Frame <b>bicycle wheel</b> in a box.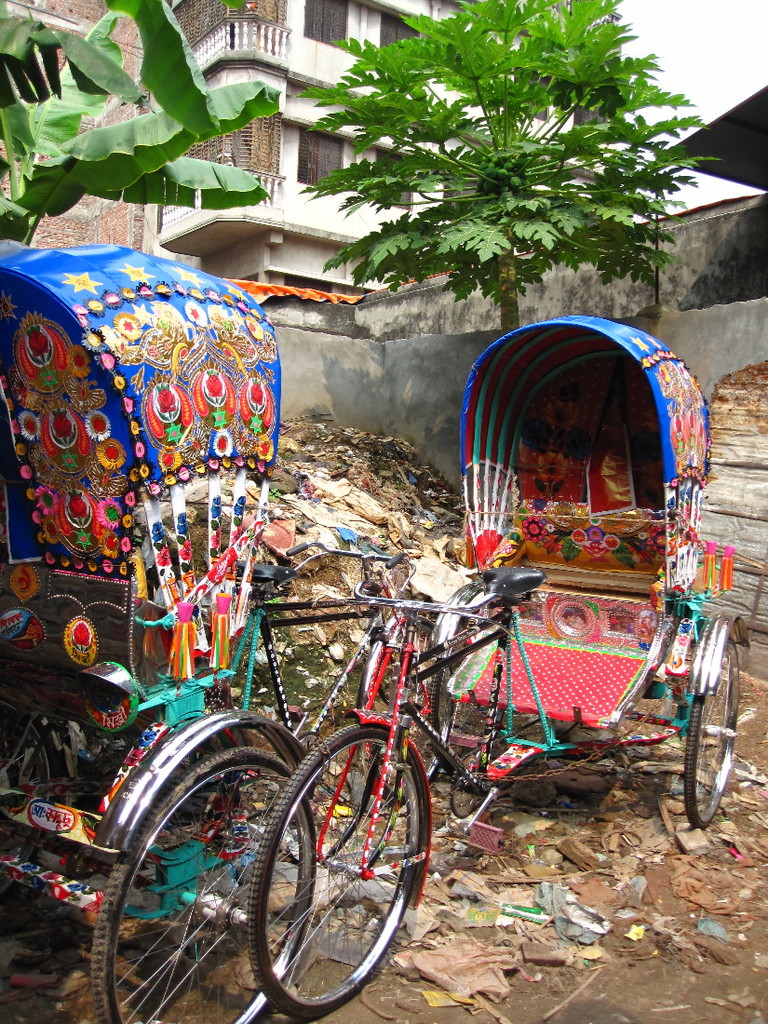
x1=87 y1=738 x2=320 y2=1023.
